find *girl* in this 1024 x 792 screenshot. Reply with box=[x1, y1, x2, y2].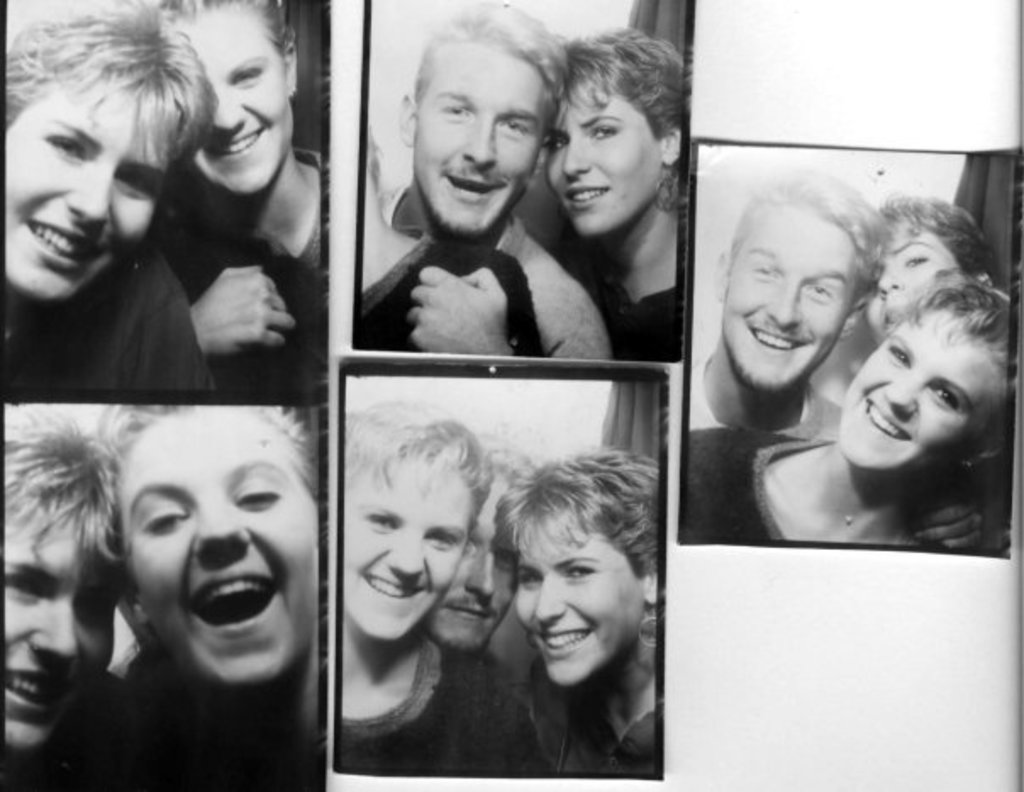
box=[337, 399, 551, 777].
